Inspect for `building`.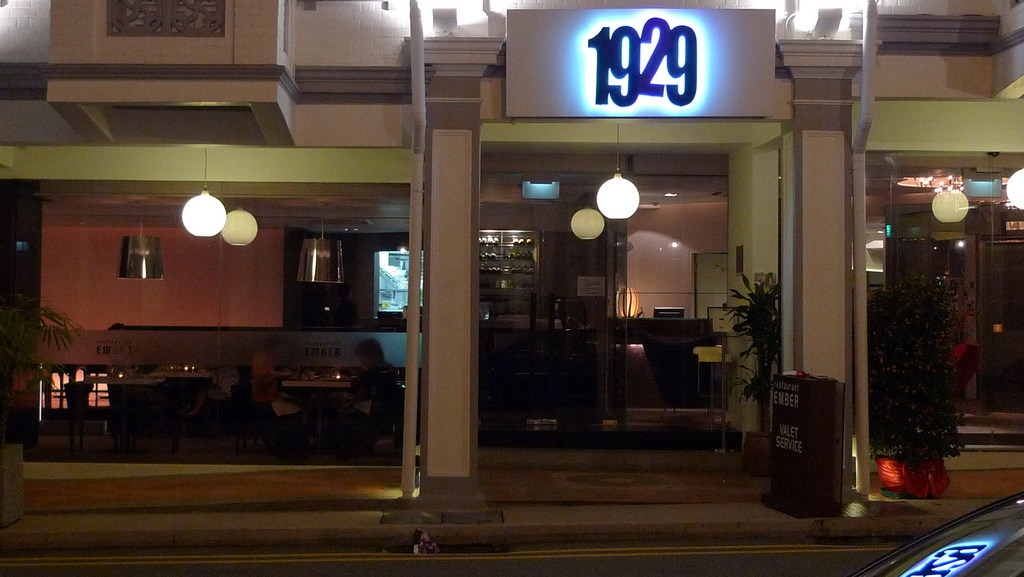
Inspection: box(0, 0, 1023, 508).
